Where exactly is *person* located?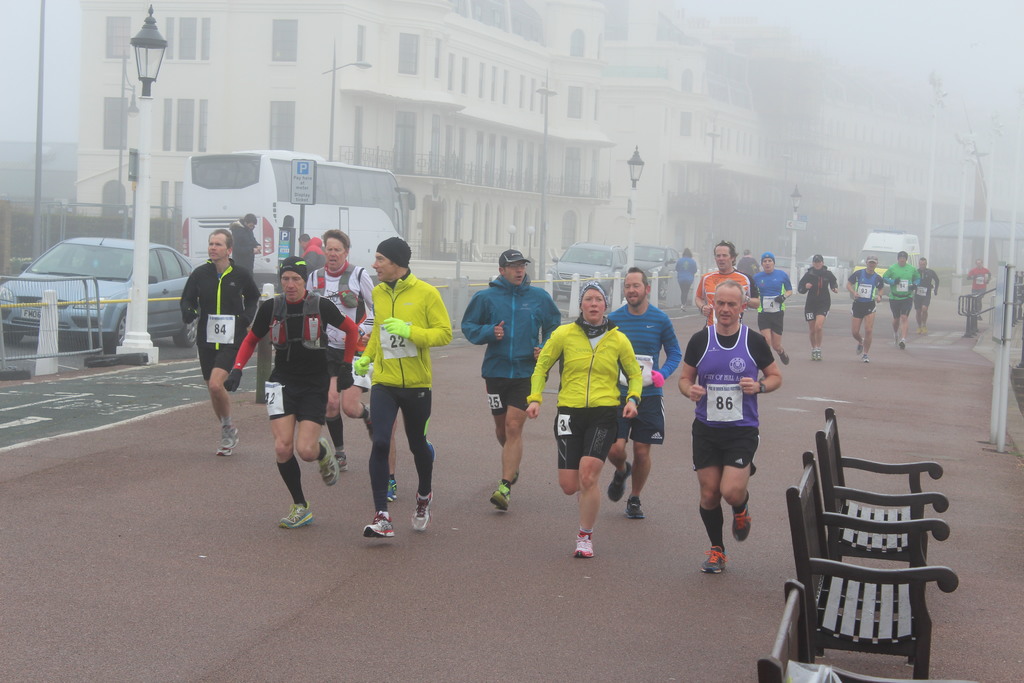
Its bounding box is <bbox>223, 202, 260, 278</bbox>.
